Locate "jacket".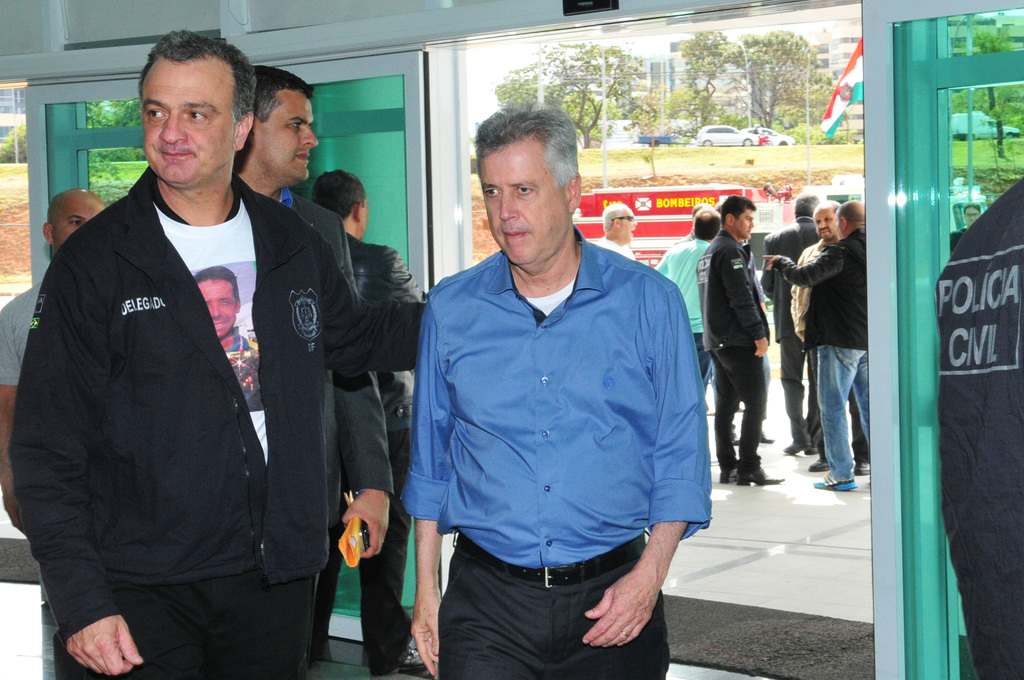
Bounding box: crop(330, 227, 463, 510).
